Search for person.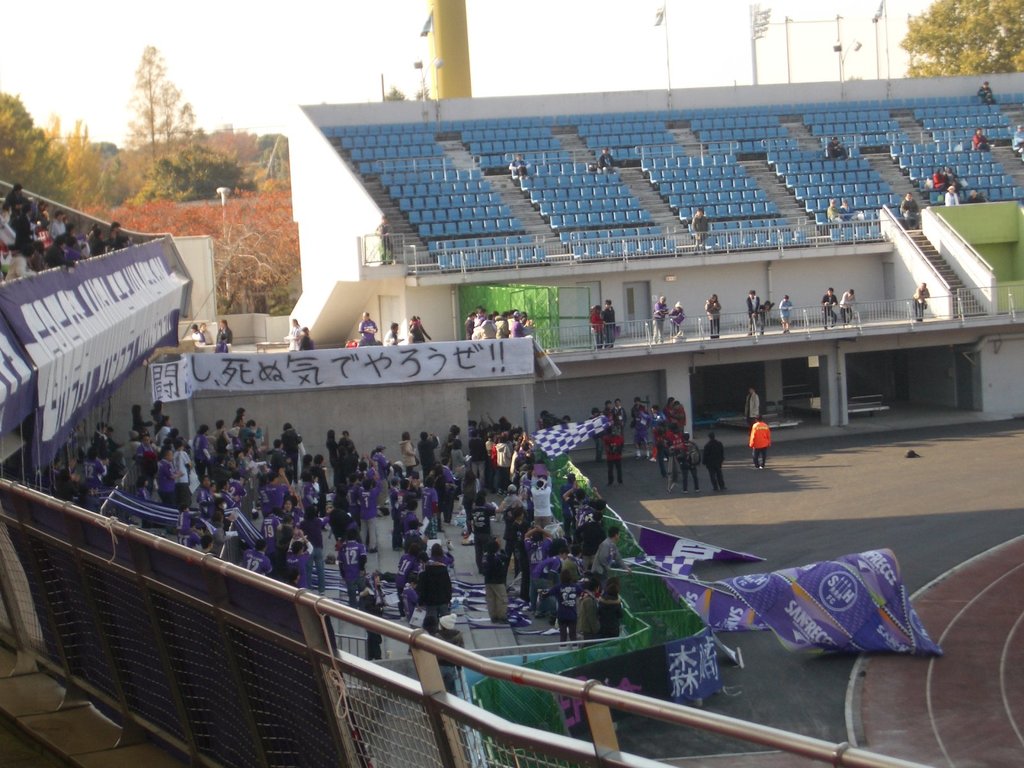
Found at bbox=[828, 198, 845, 233].
